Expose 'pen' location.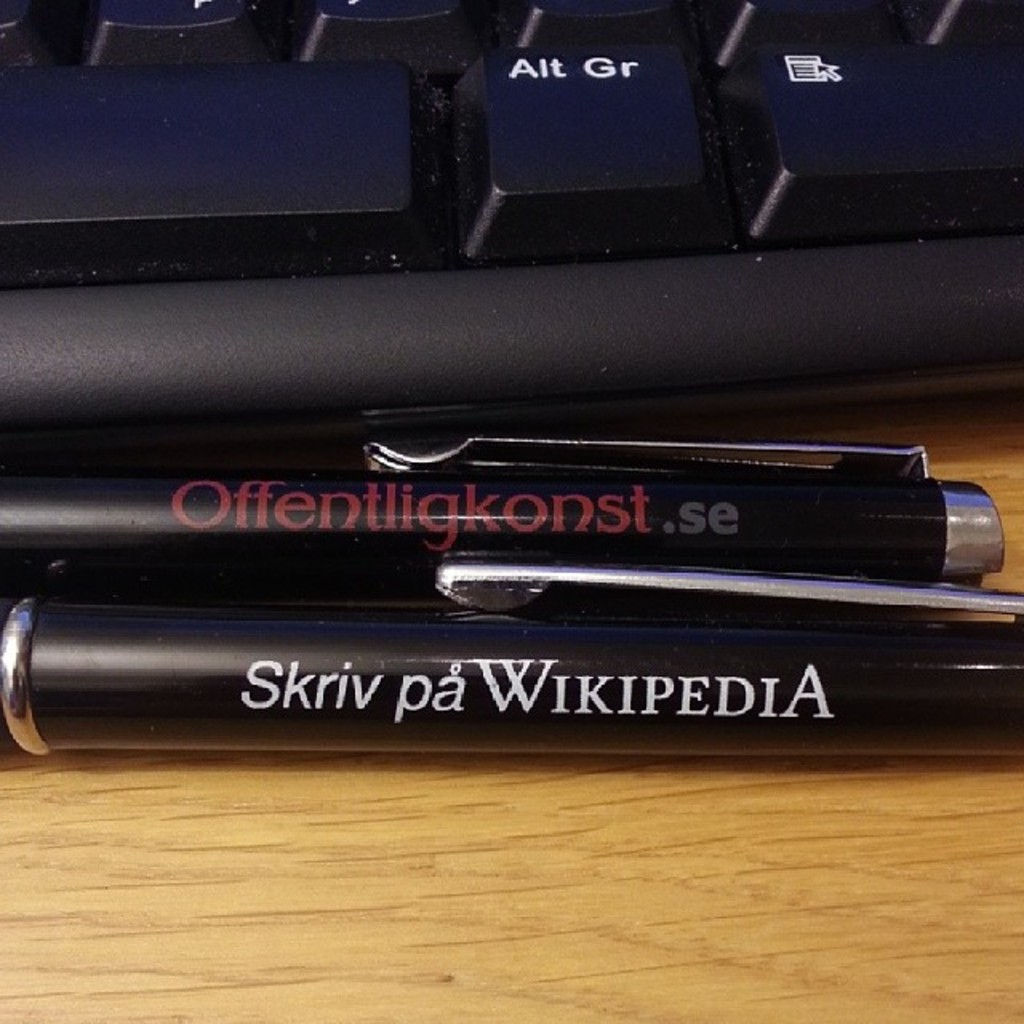
Exposed at [0,429,1003,608].
